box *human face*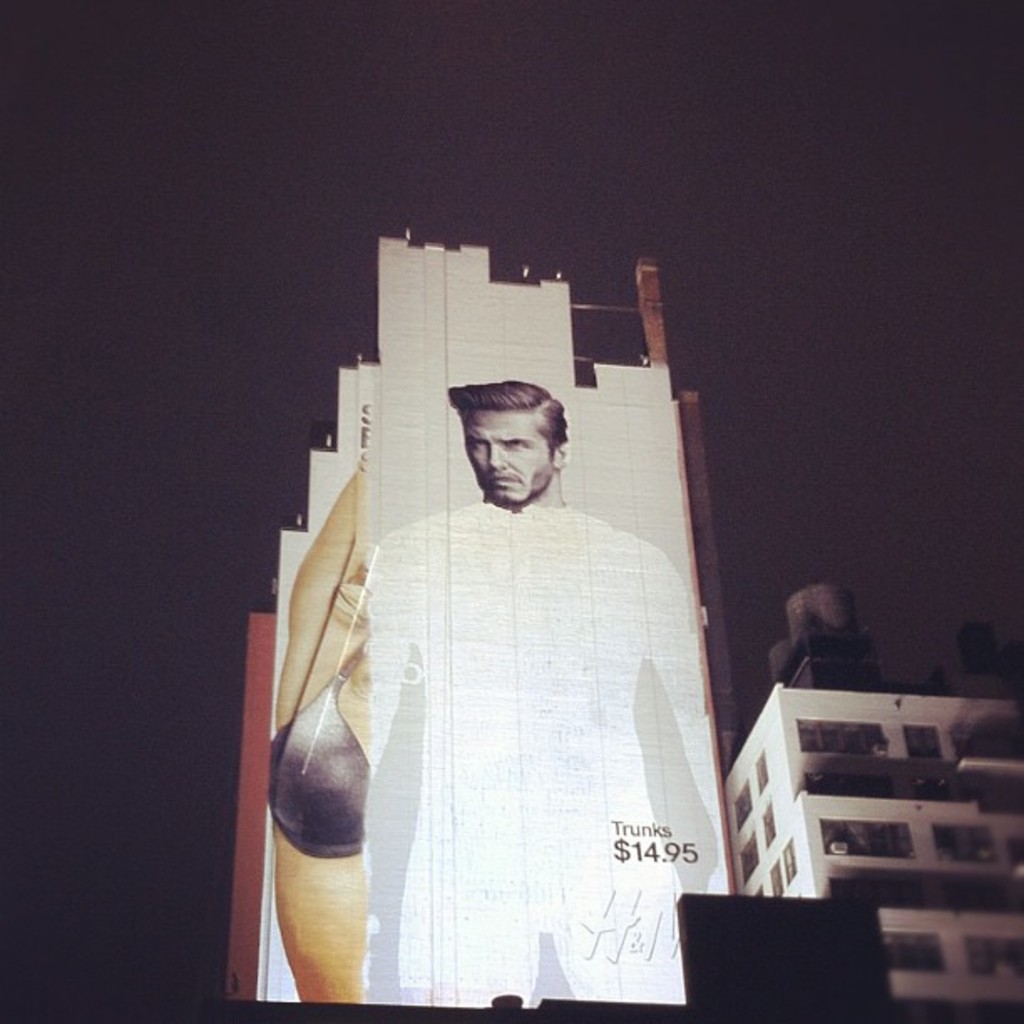
457 405 550 504
